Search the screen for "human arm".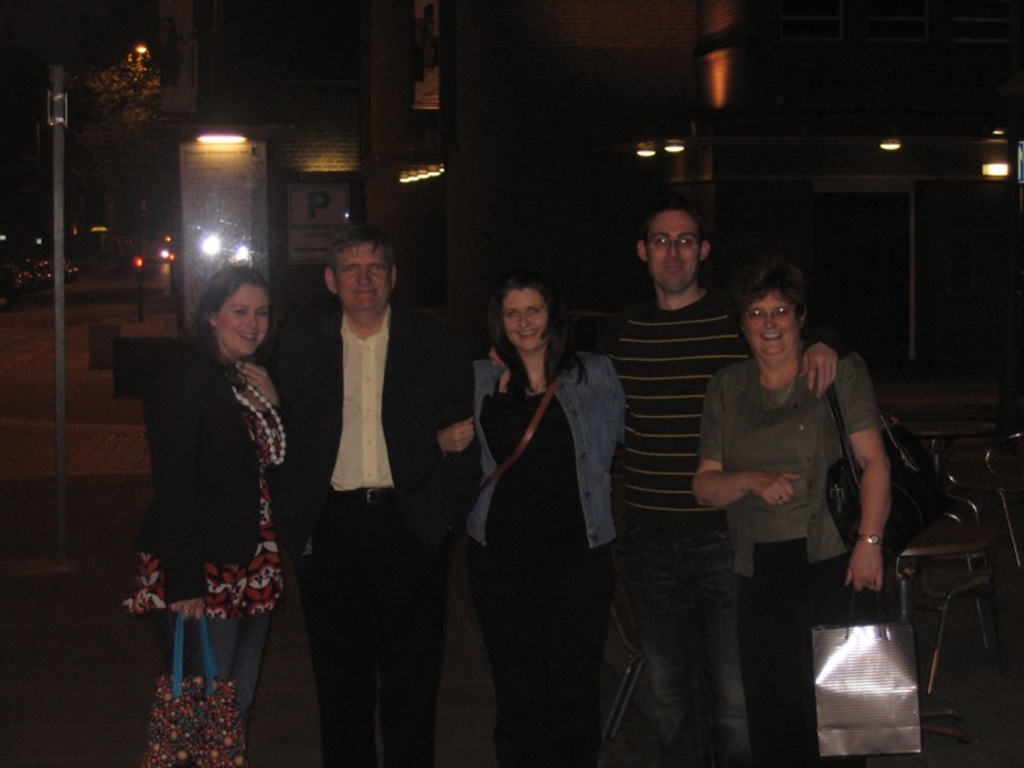
Found at bbox=[140, 384, 214, 618].
